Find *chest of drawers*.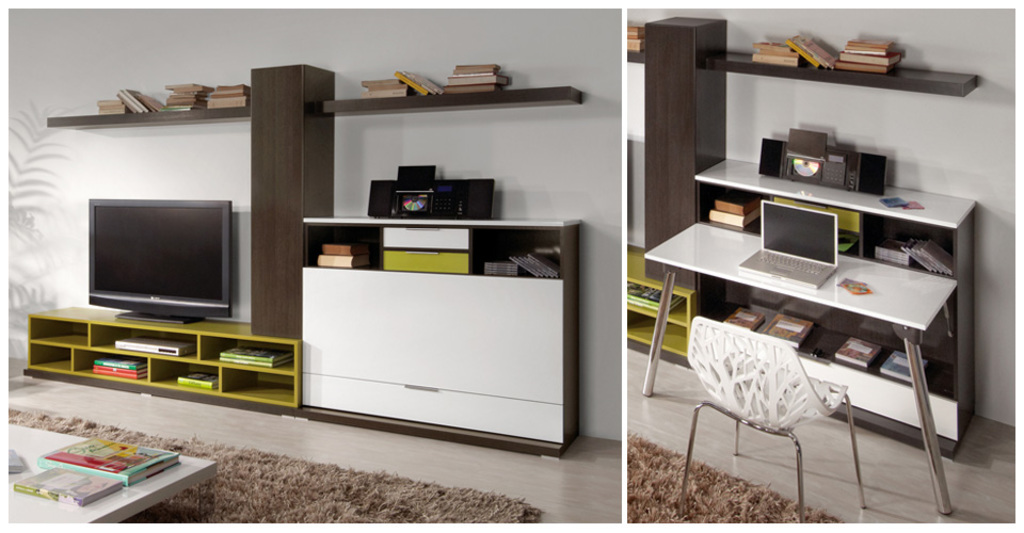
<region>300, 216, 590, 456</region>.
